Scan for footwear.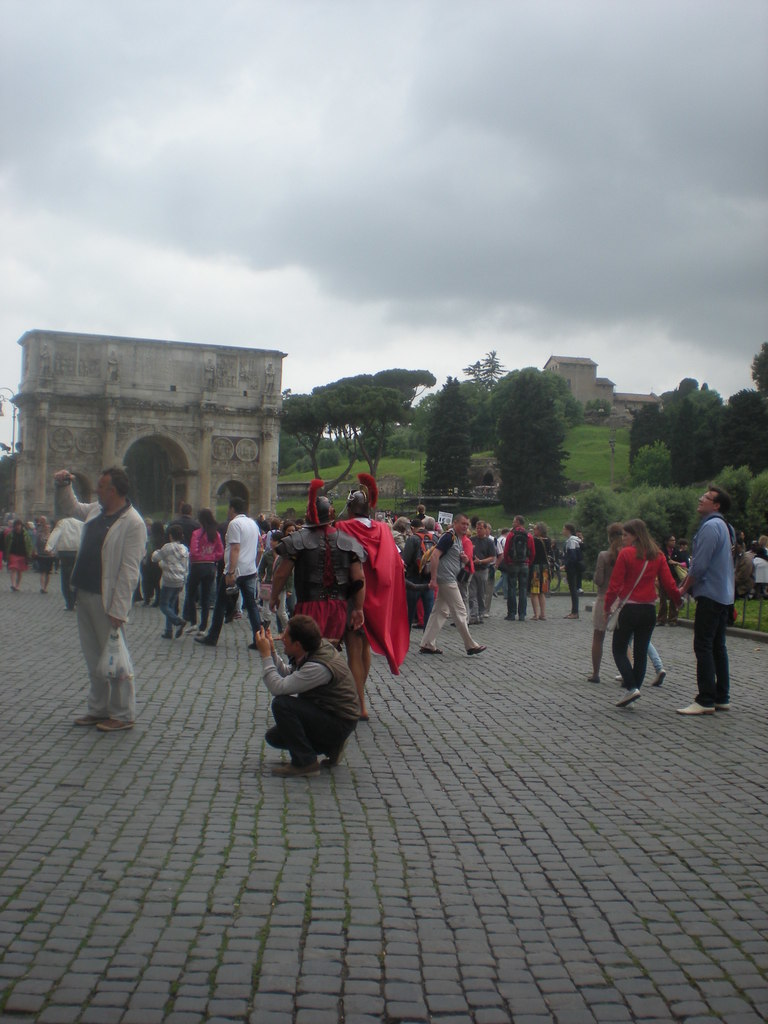
Scan result: region(76, 710, 104, 734).
